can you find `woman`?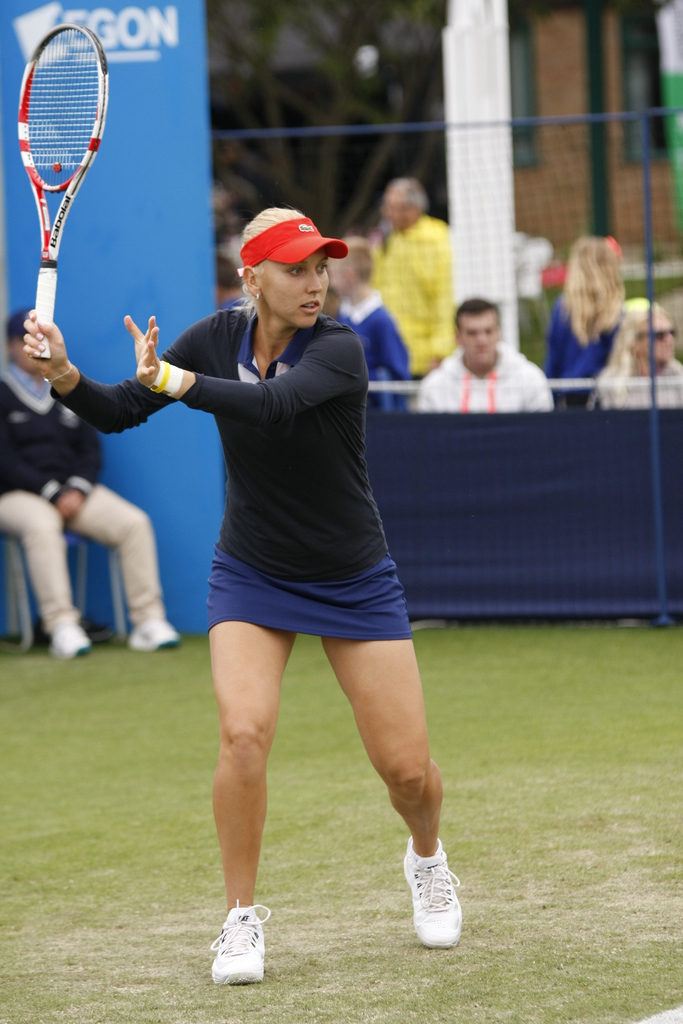
Yes, bounding box: bbox=(523, 242, 656, 412).
